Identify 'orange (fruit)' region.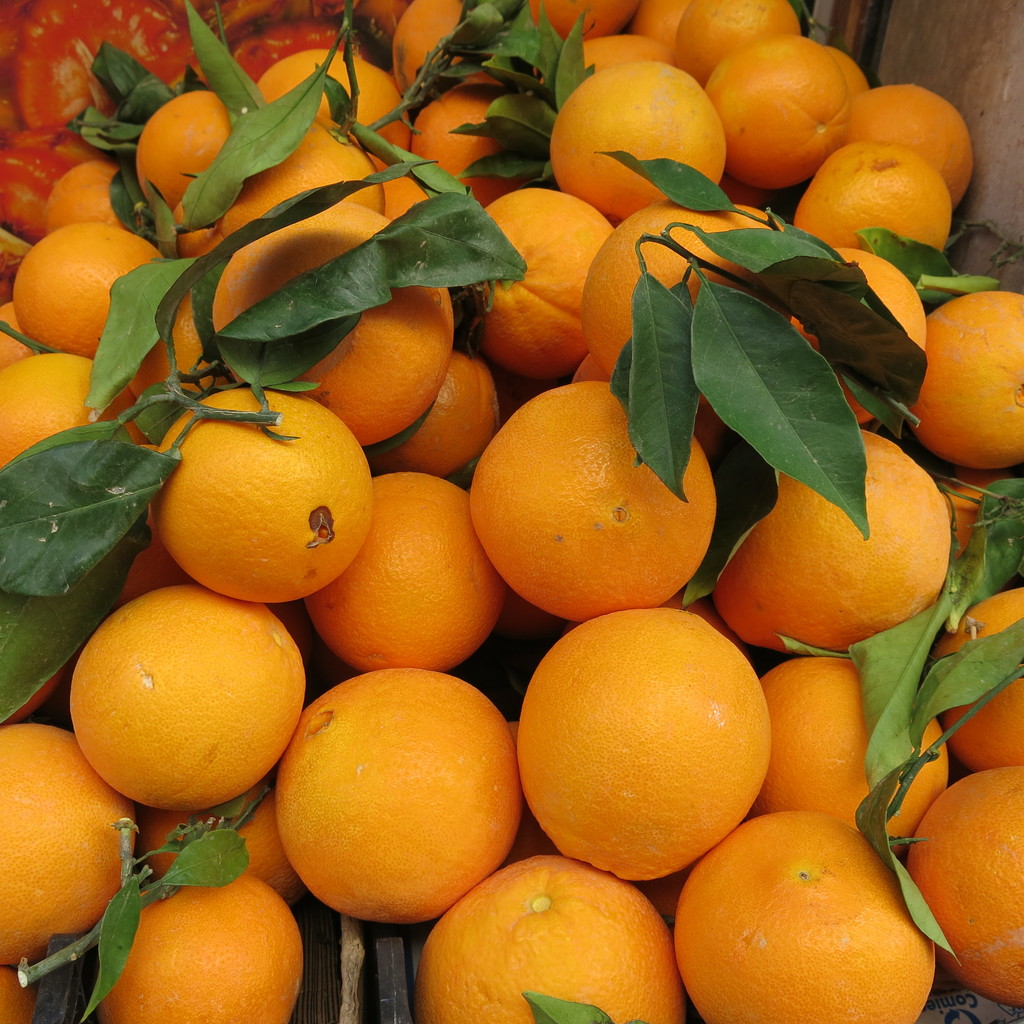
Region: box(225, 116, 381, 232).
